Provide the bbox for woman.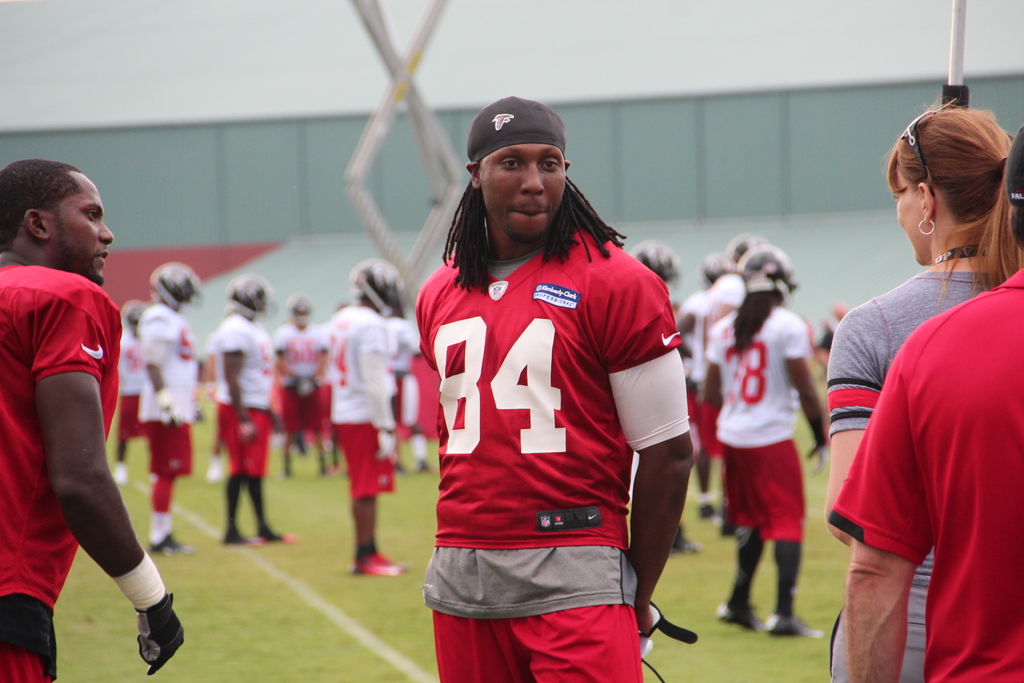
pyautogui.locateOnScreen(698, 241, 833, 634).
